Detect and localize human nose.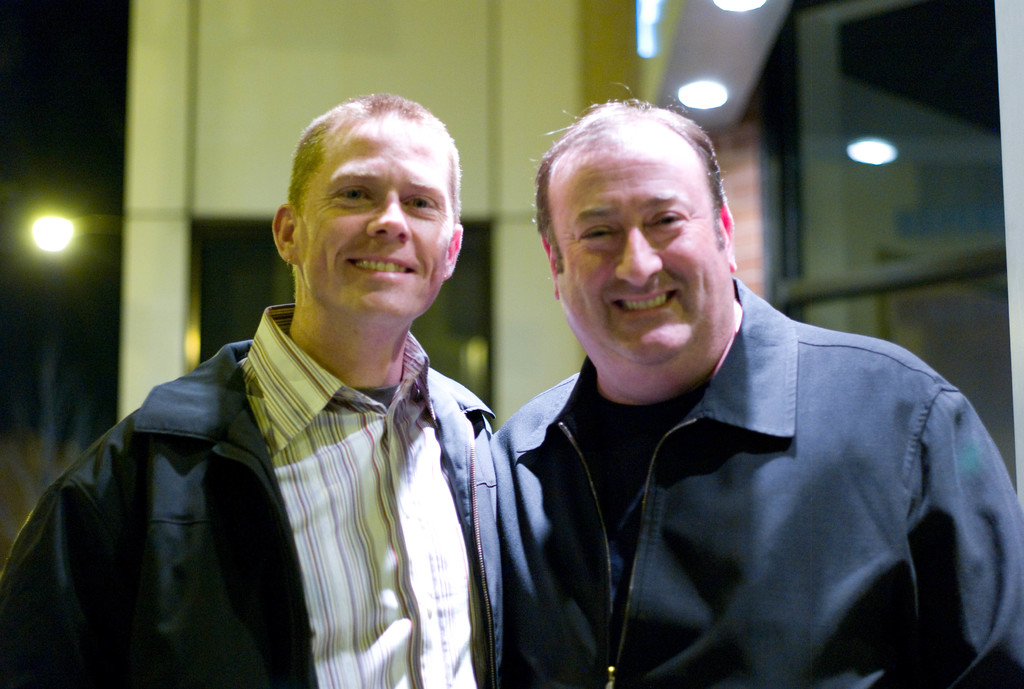
Localized at Rect(612, 222, 664, 290).
